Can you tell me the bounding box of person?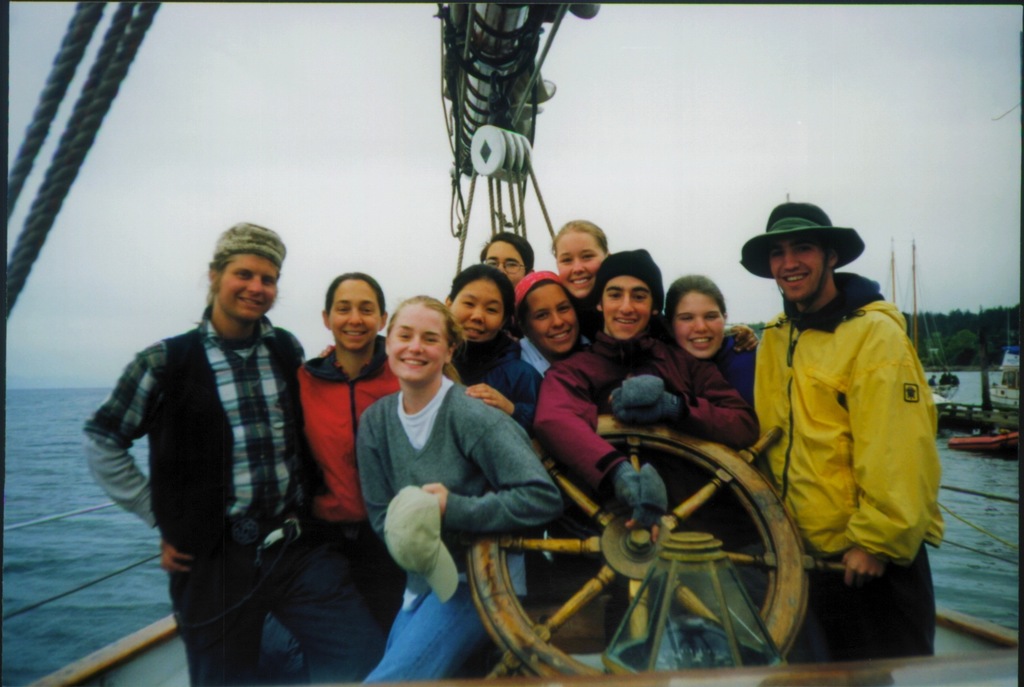
298:271:397:633.
